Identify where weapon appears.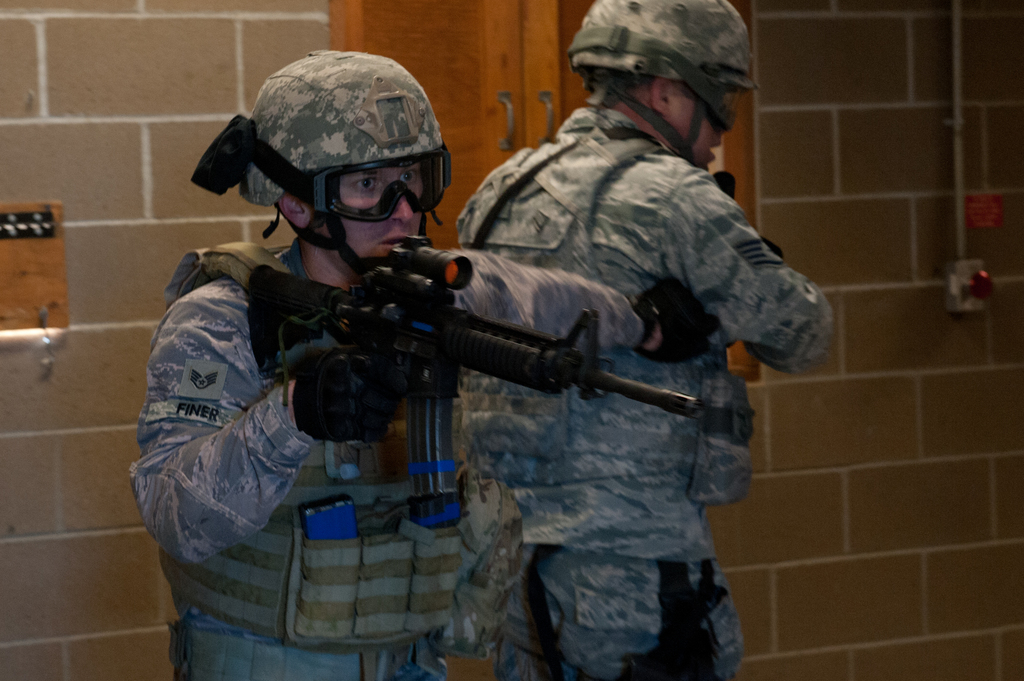
Appears at (236, 240, 662, 573).
